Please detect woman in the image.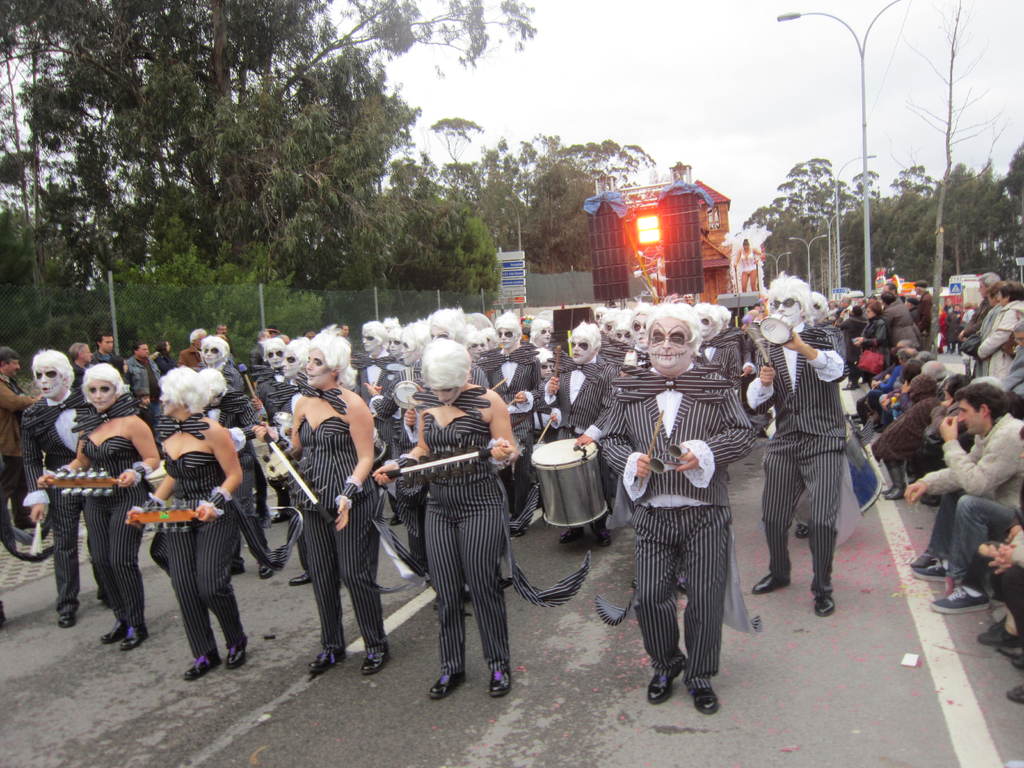
BBox(856, 296, 890, 387).
